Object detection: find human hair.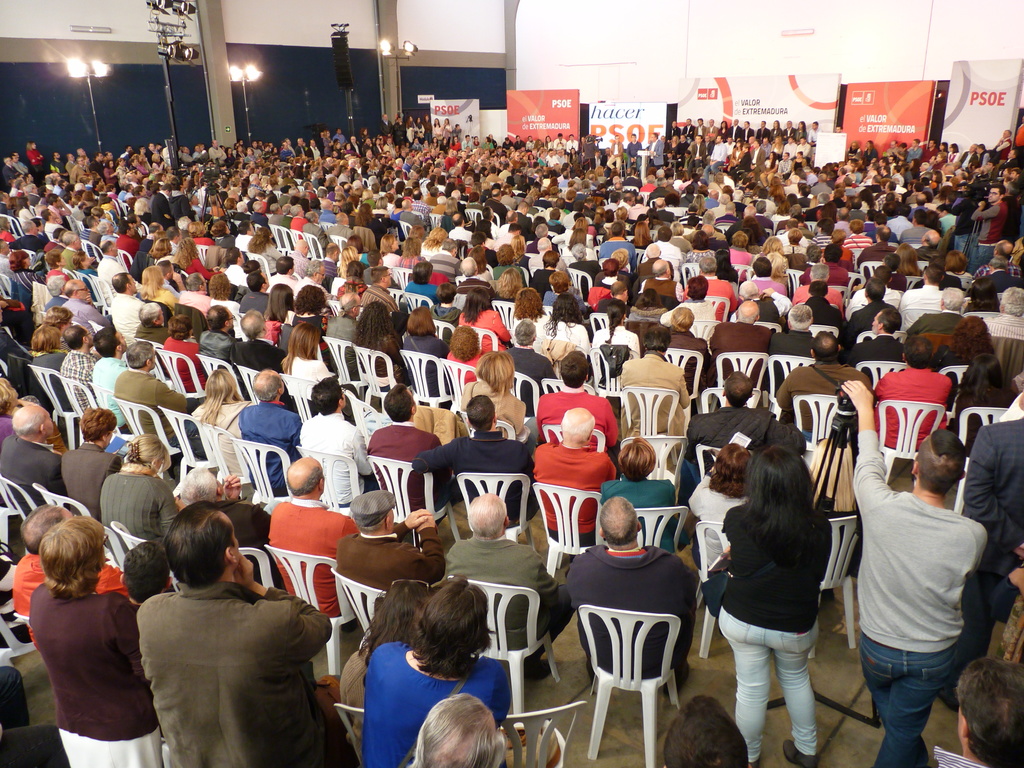
BBox(476, 348, 516, 398).
